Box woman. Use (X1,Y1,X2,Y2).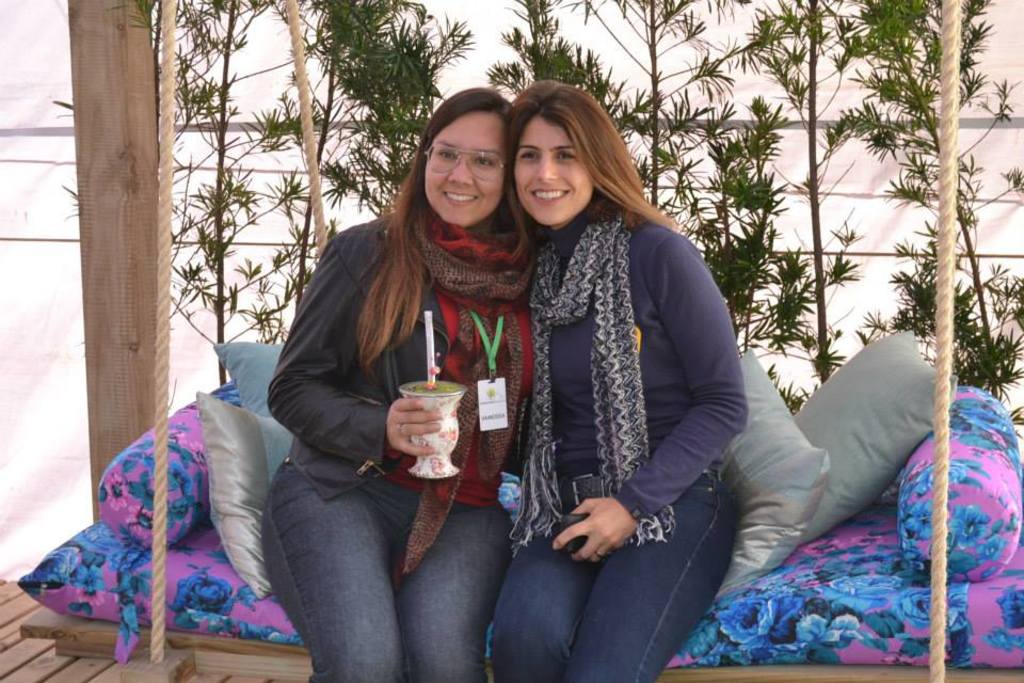
(258,88,547,682).
